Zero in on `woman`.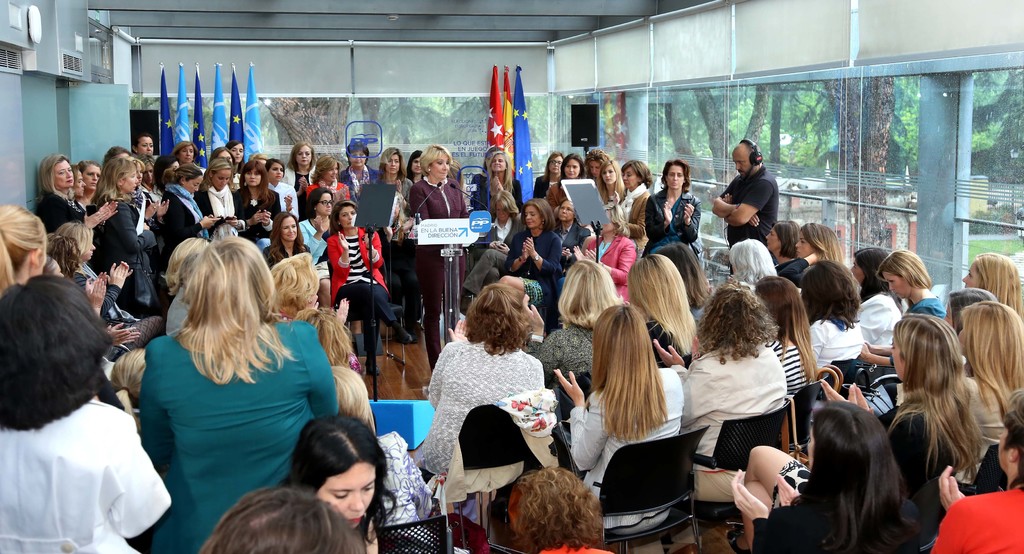
Zeroed in: {"x1": 461, "y1": 189, "x2": 522, "y2": 311}.
